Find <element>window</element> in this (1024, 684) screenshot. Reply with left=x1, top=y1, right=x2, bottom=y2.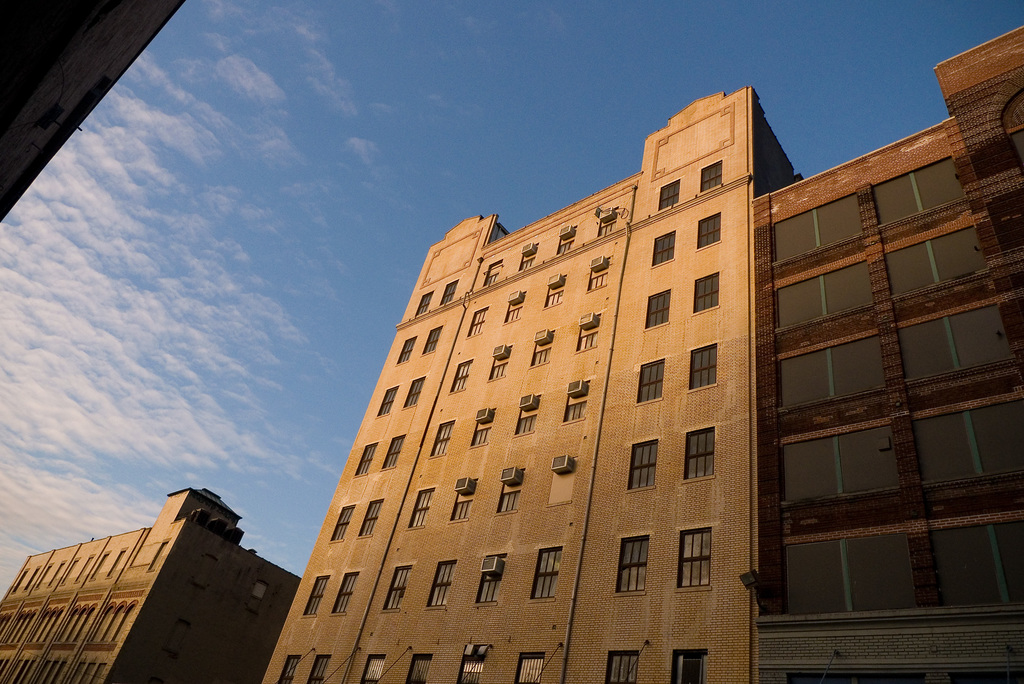
left=598, top=204, right=616, bottom=235.
